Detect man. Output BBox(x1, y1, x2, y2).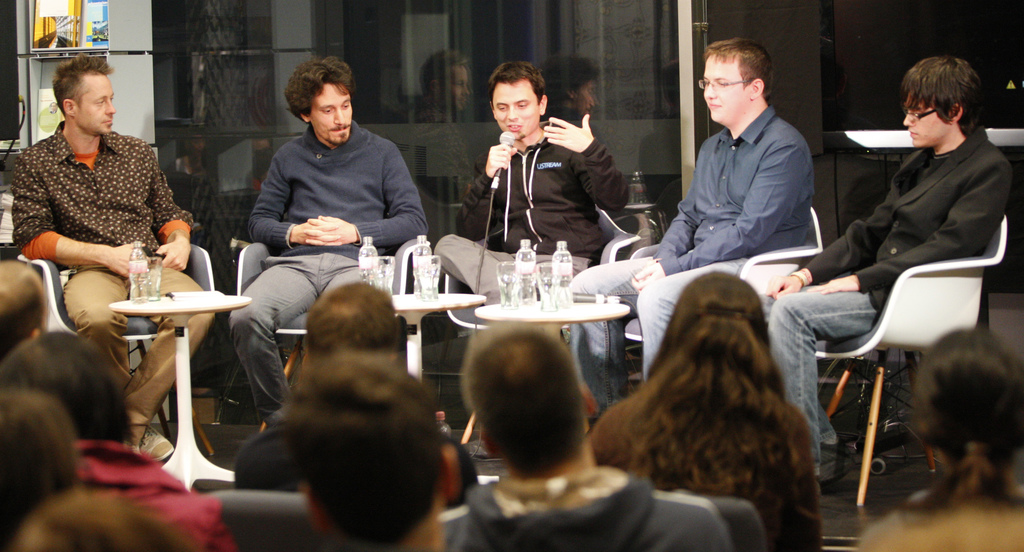
BBox(454, 61, 633, 415).
